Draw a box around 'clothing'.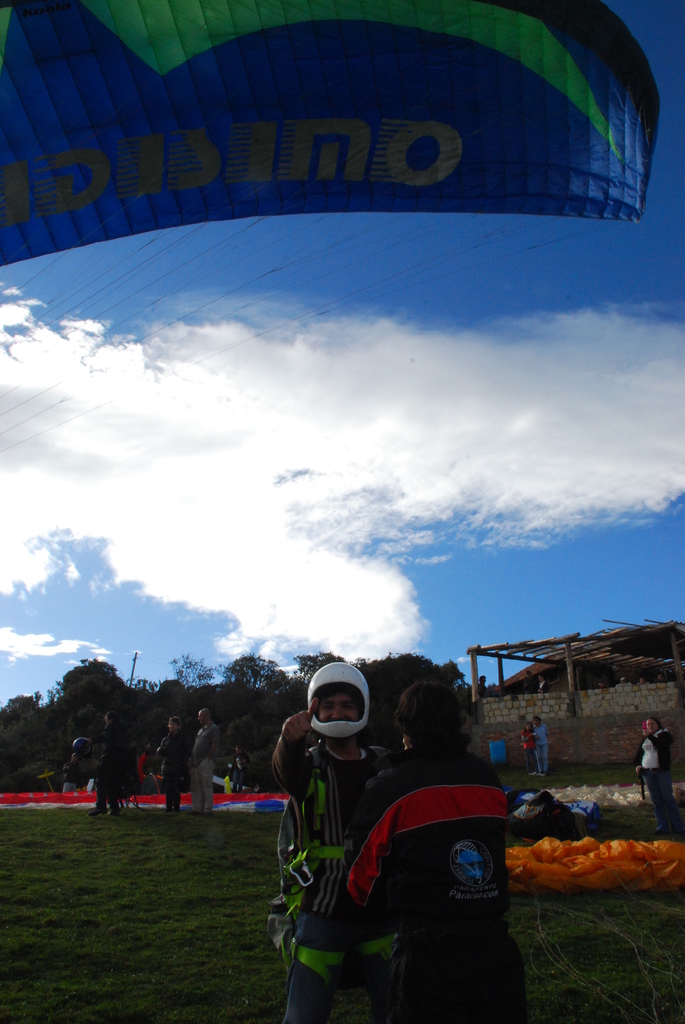
[193, 719, 226, 826].
